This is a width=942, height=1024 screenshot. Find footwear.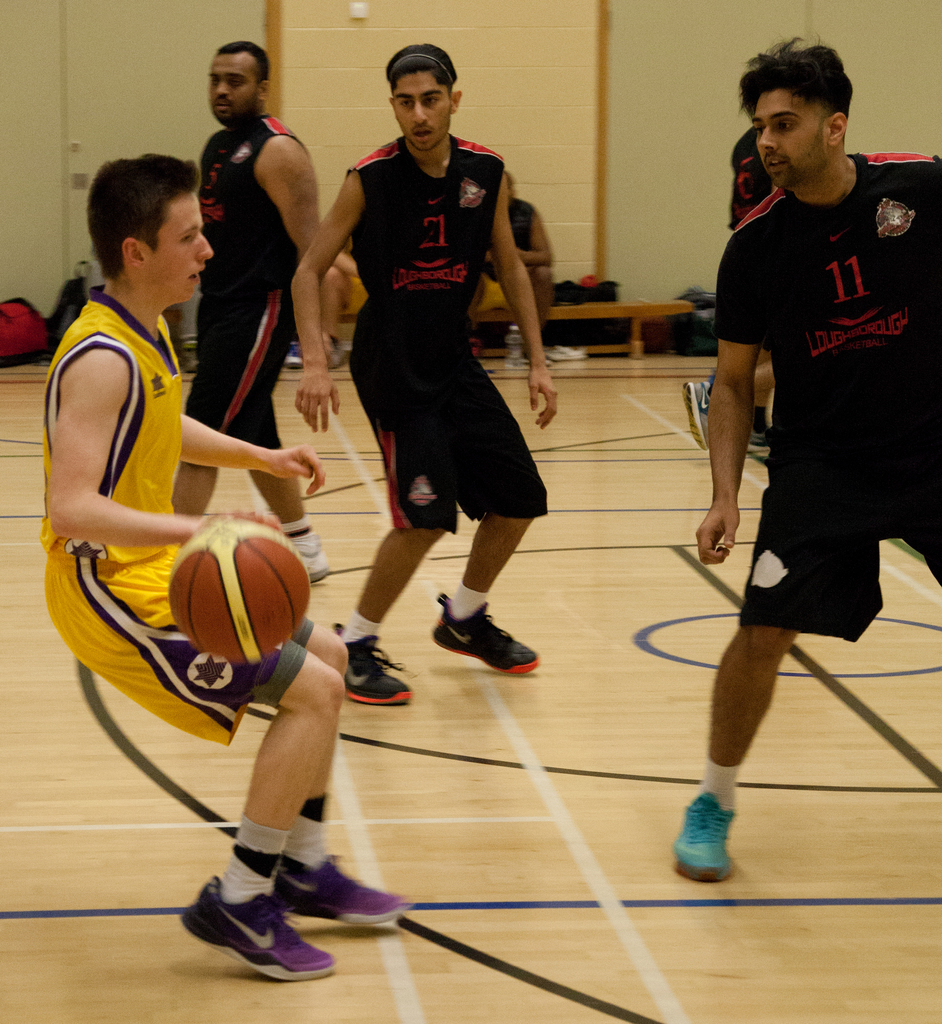
Bounding box: box(294, 533, 335, 588).
